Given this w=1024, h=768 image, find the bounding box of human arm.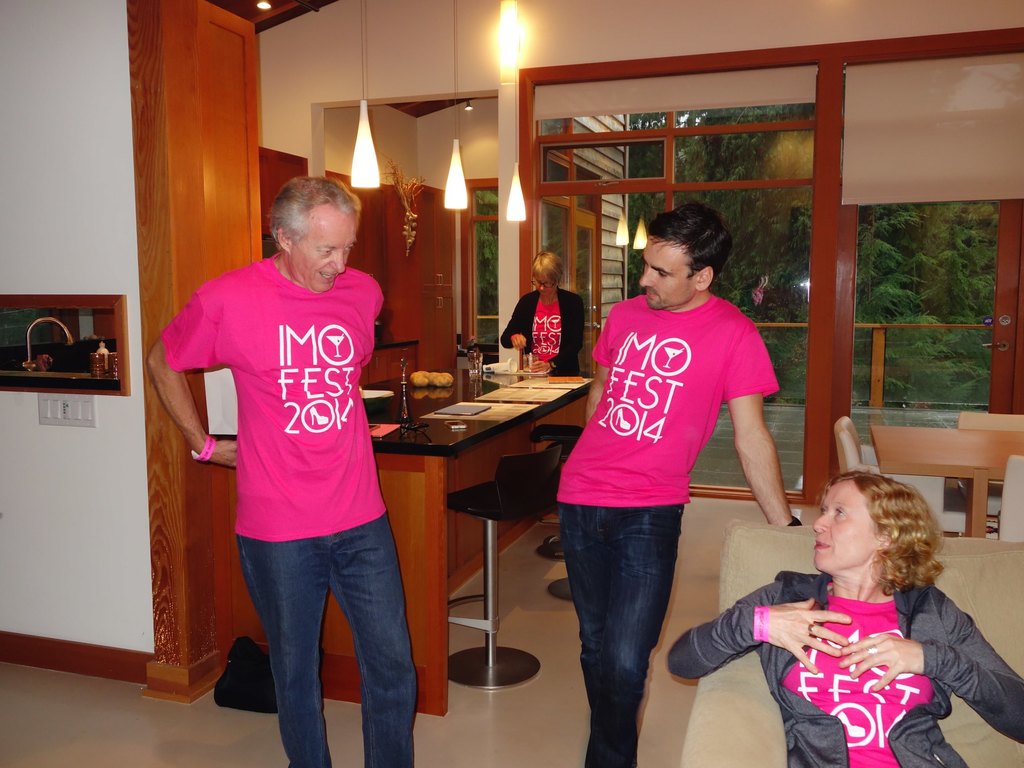
(x1=499, y1=294, x2=543, y2=358).
